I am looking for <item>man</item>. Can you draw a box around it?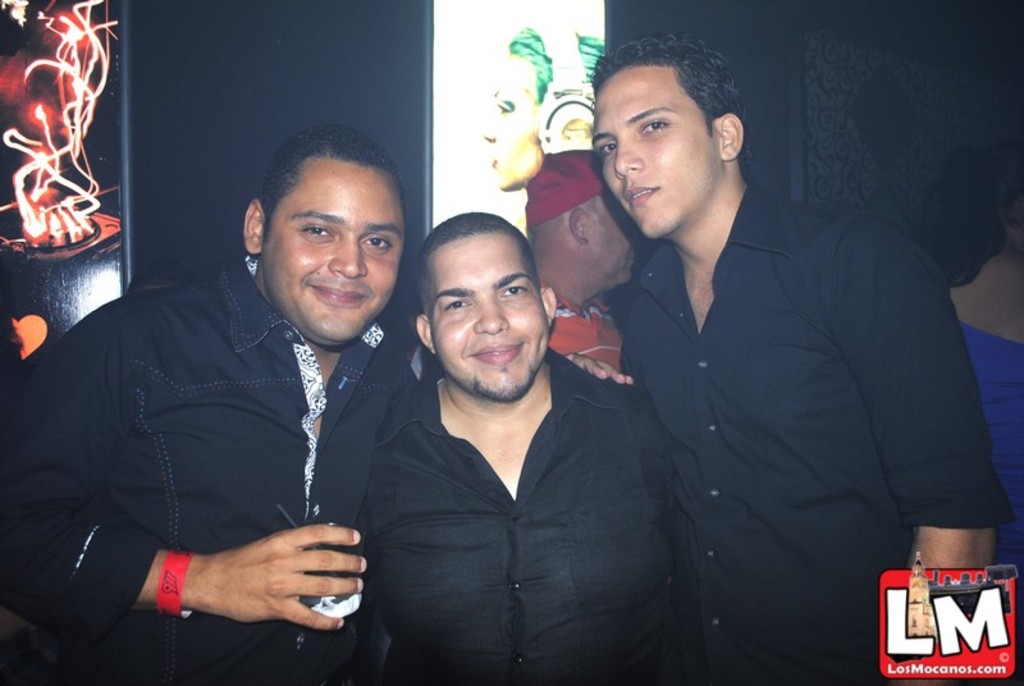
Sure, the bounding box is [358,212,681,685].
